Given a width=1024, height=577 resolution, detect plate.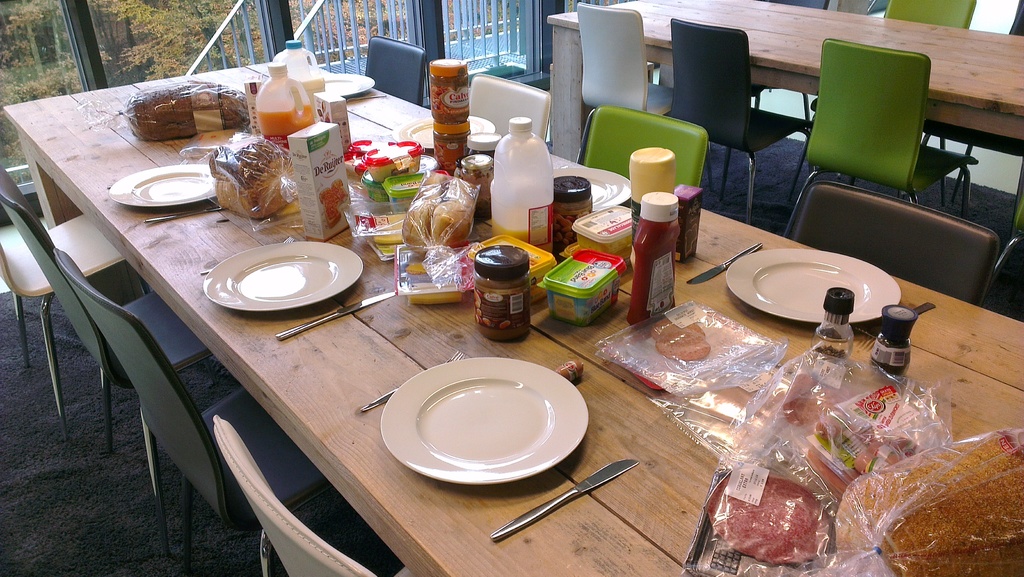
pyautogui.locateOnScreen(727, 245, 900, 323).
